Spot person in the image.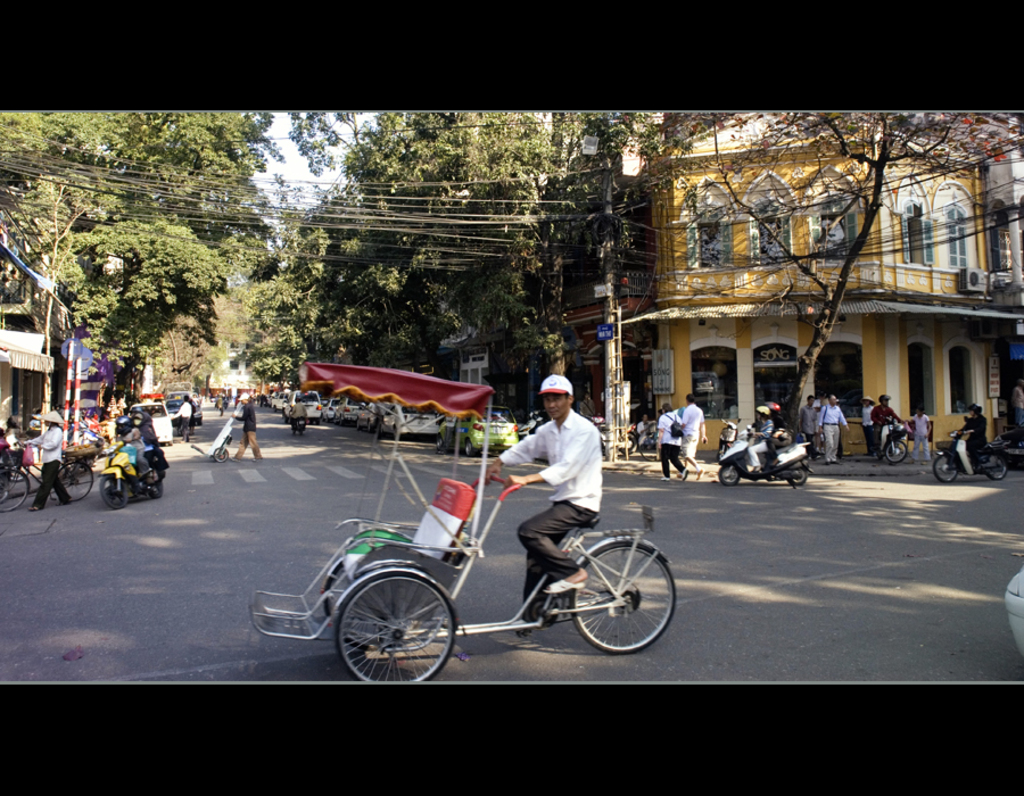
person found at 799:392:819:457.
